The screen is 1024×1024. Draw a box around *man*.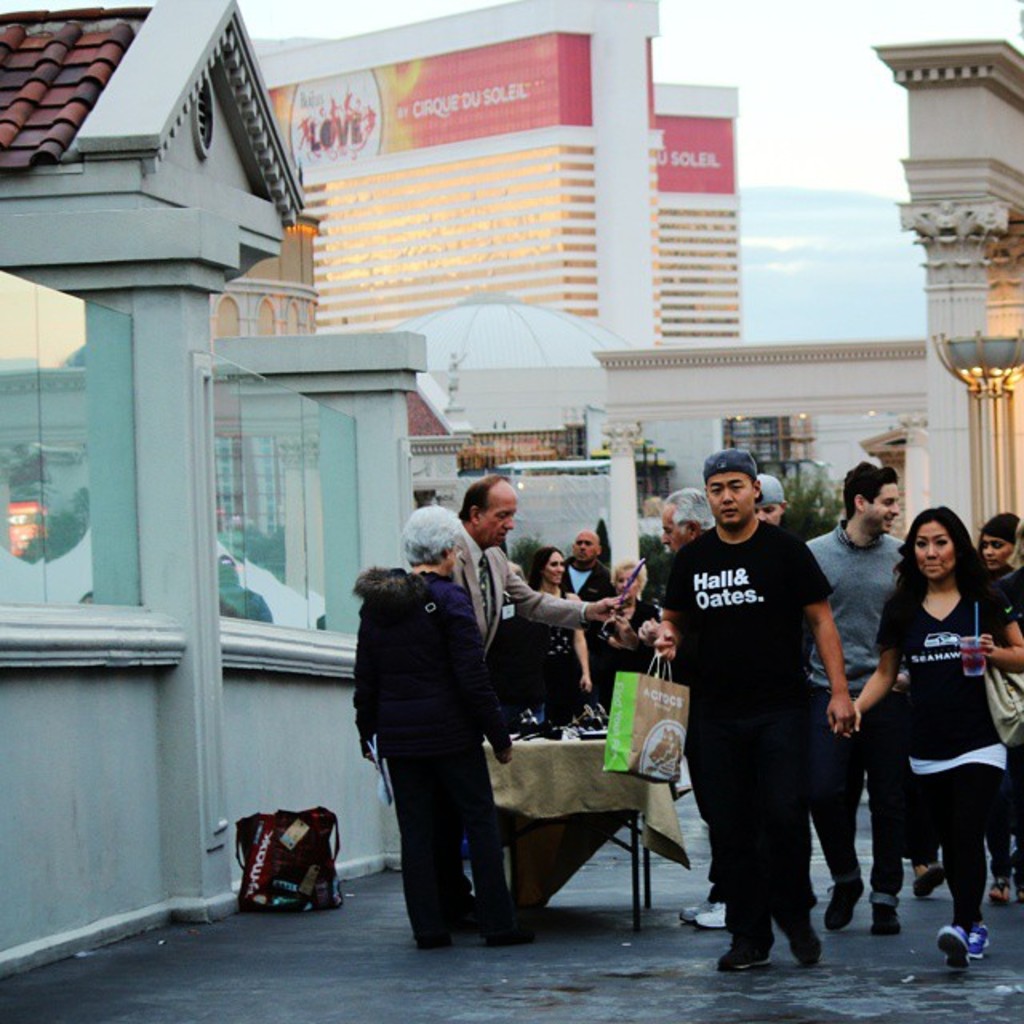
crop(798, 466, 909, 925).
